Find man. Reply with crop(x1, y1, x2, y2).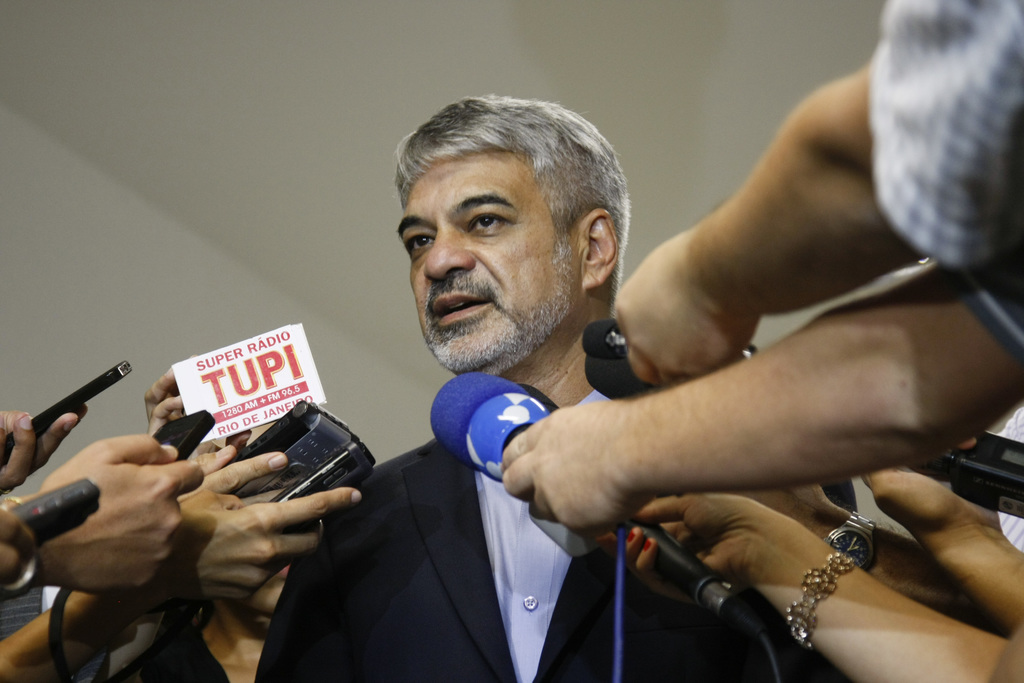
crop(0, 429, 368, 682).
